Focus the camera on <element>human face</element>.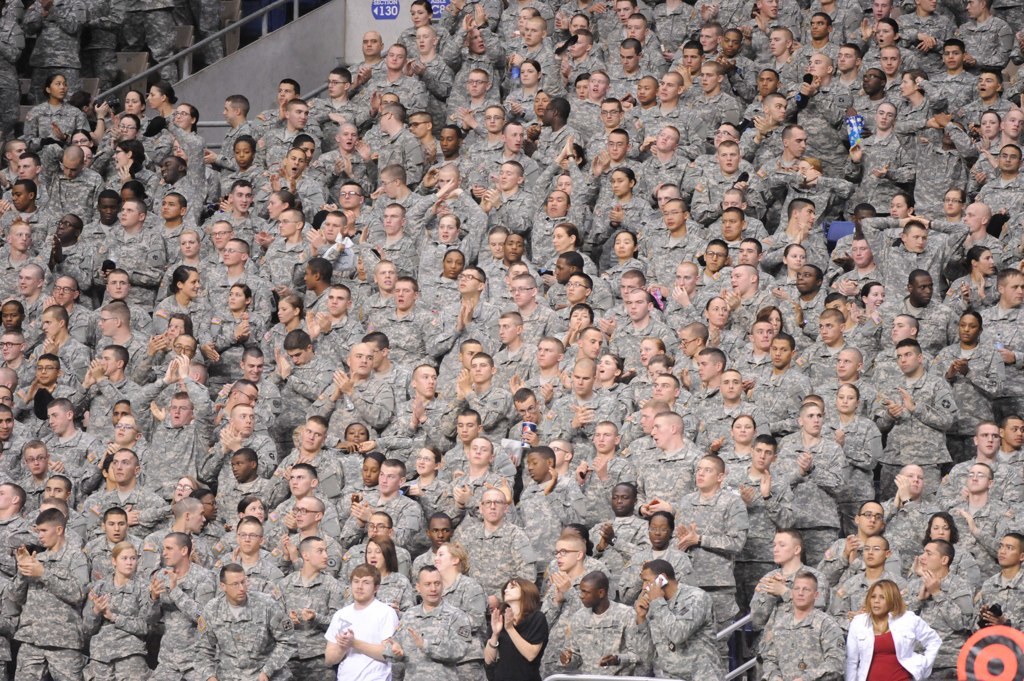
Focus region: detection(432, 544, 452, 573).
